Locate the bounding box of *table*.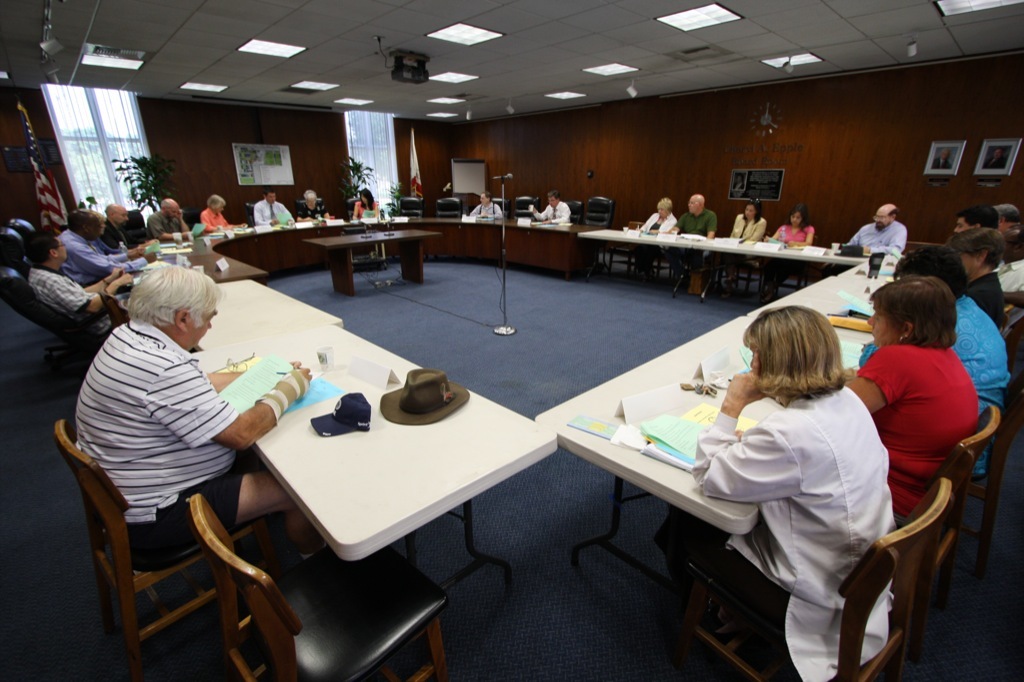
Bounding box: bbox=(579, 229, 879, 301).
